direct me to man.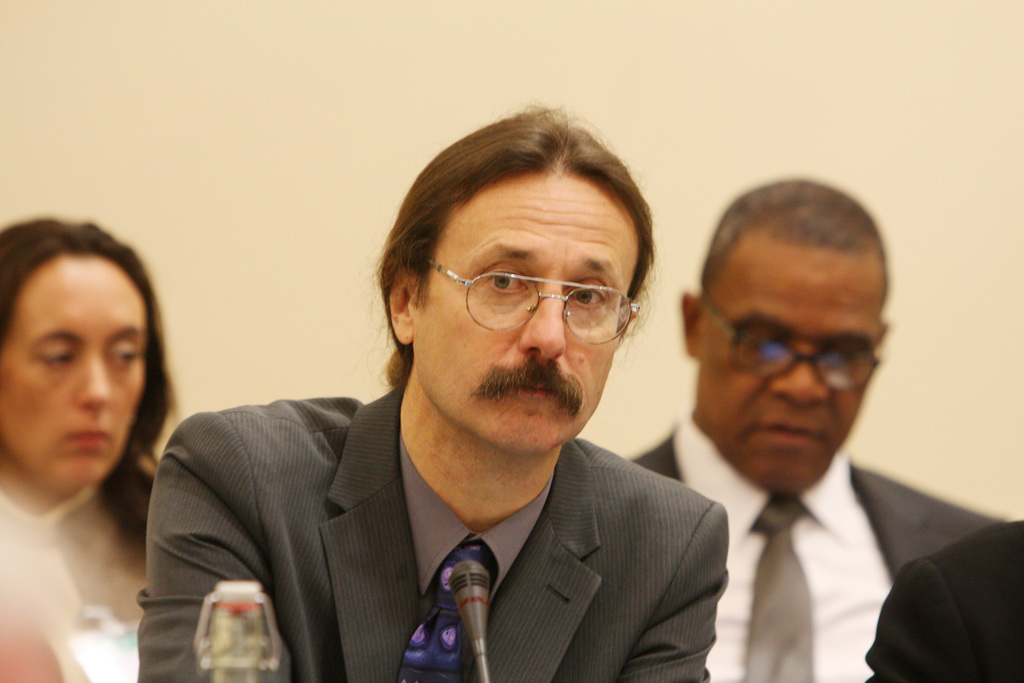
Direction: <box>131,104,742,682</box>.
